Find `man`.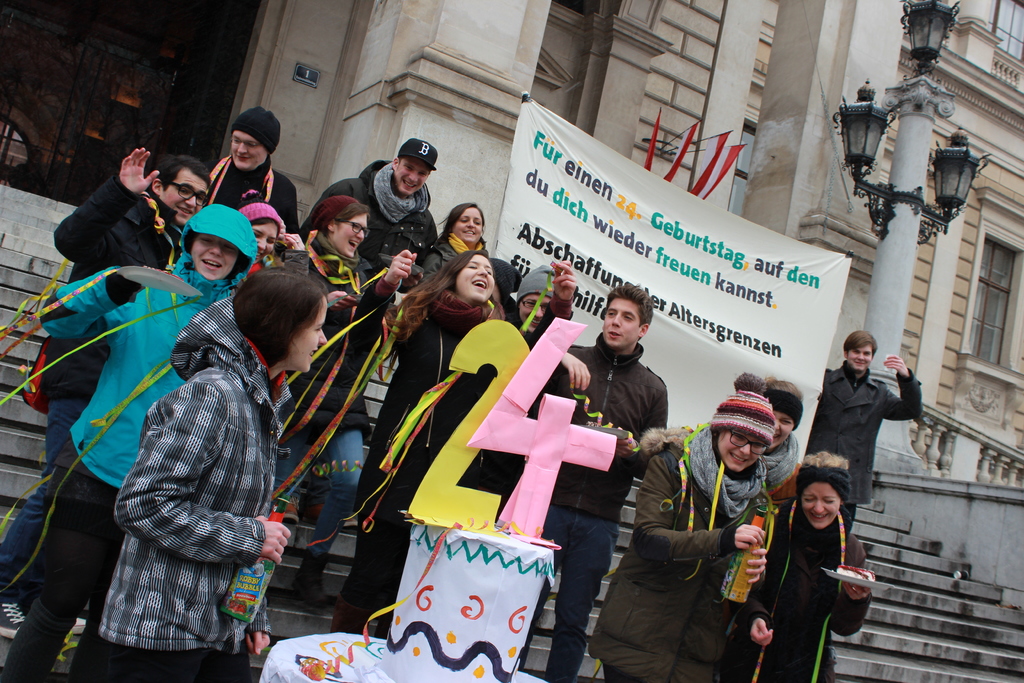
(815,342,925,525).
